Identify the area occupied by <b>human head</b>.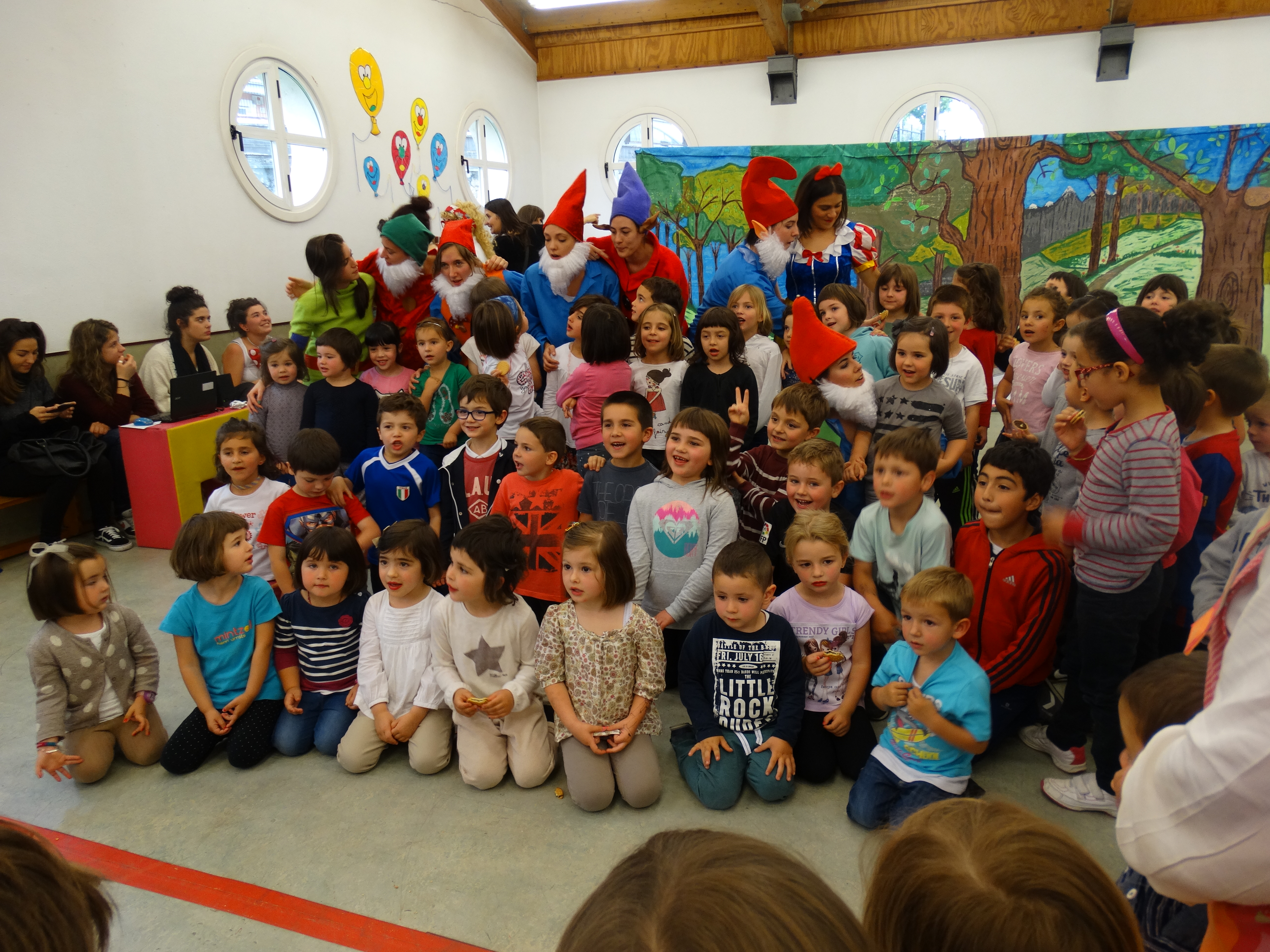
Area: locate(213, 105, 232, 125).
